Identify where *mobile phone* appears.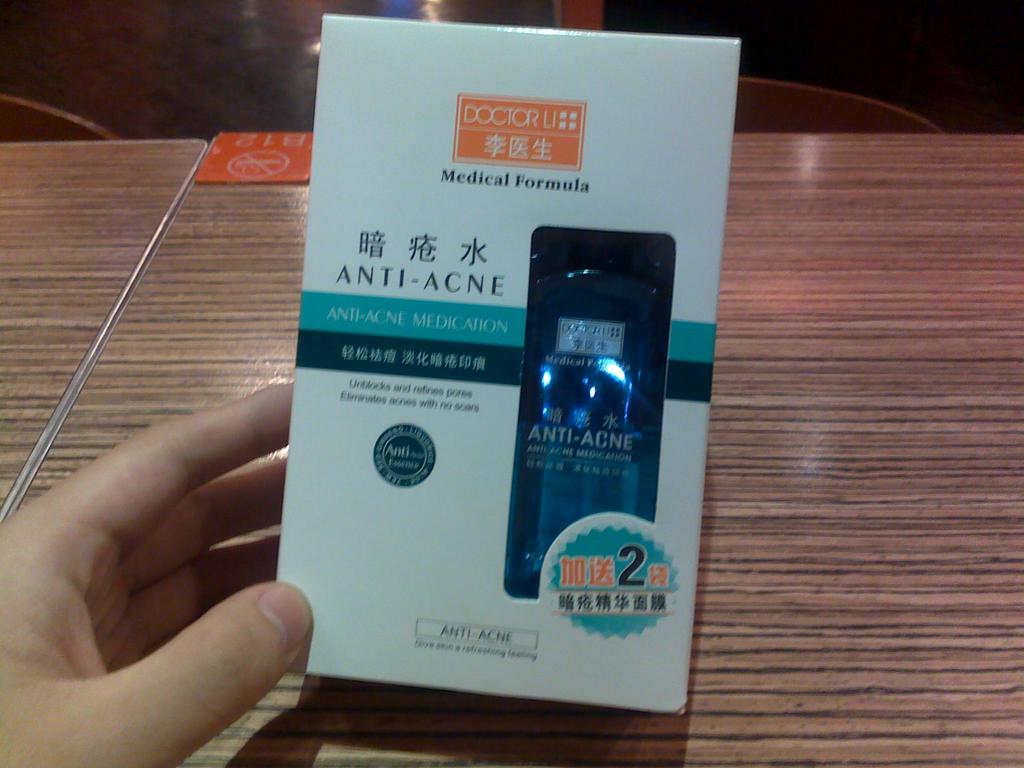
Appears at rect(512, 233, 677, 598).
